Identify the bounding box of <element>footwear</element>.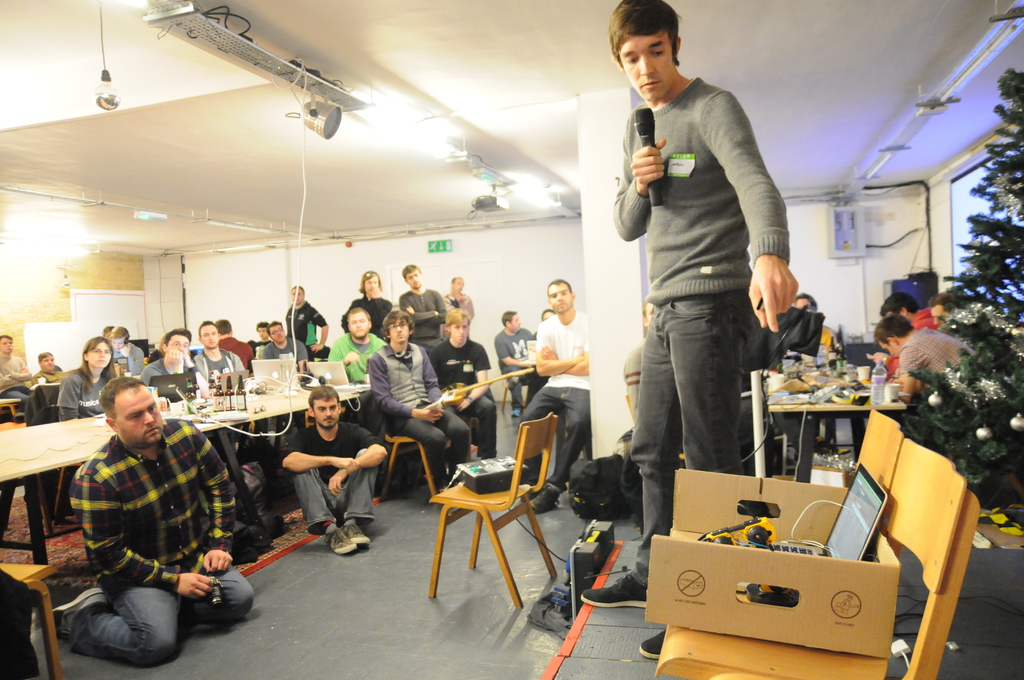
50, 587, 108, 640.
